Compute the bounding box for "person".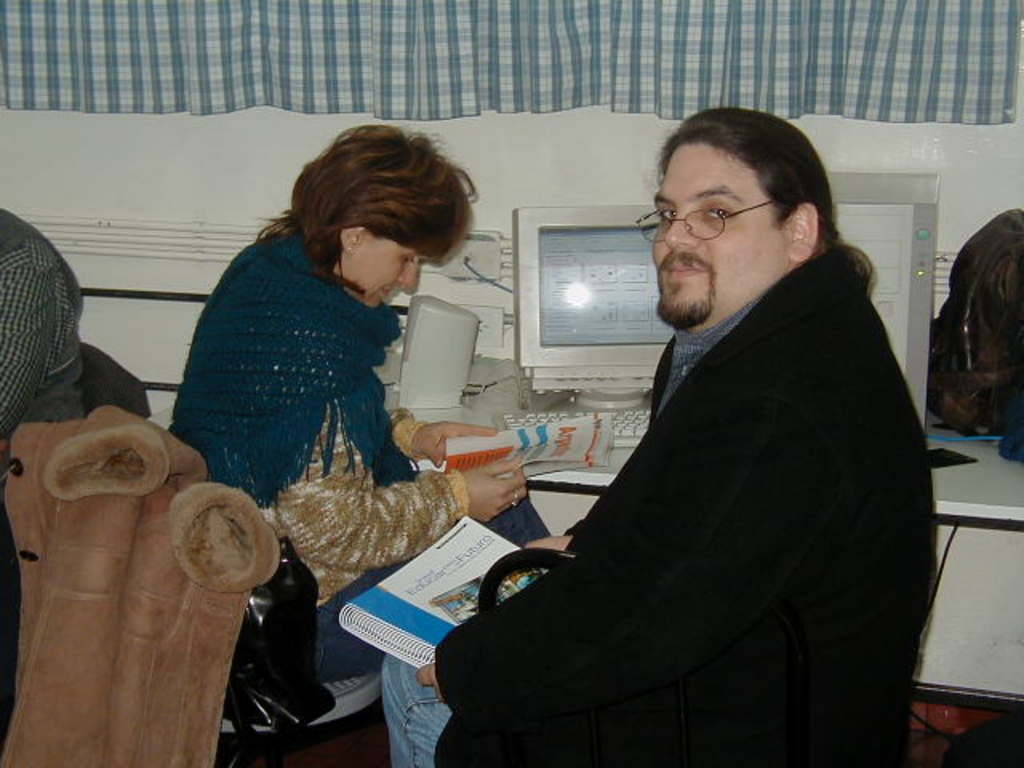
{"x1": 166, "y1": 114, "x2": 562, "y2": 677}.
